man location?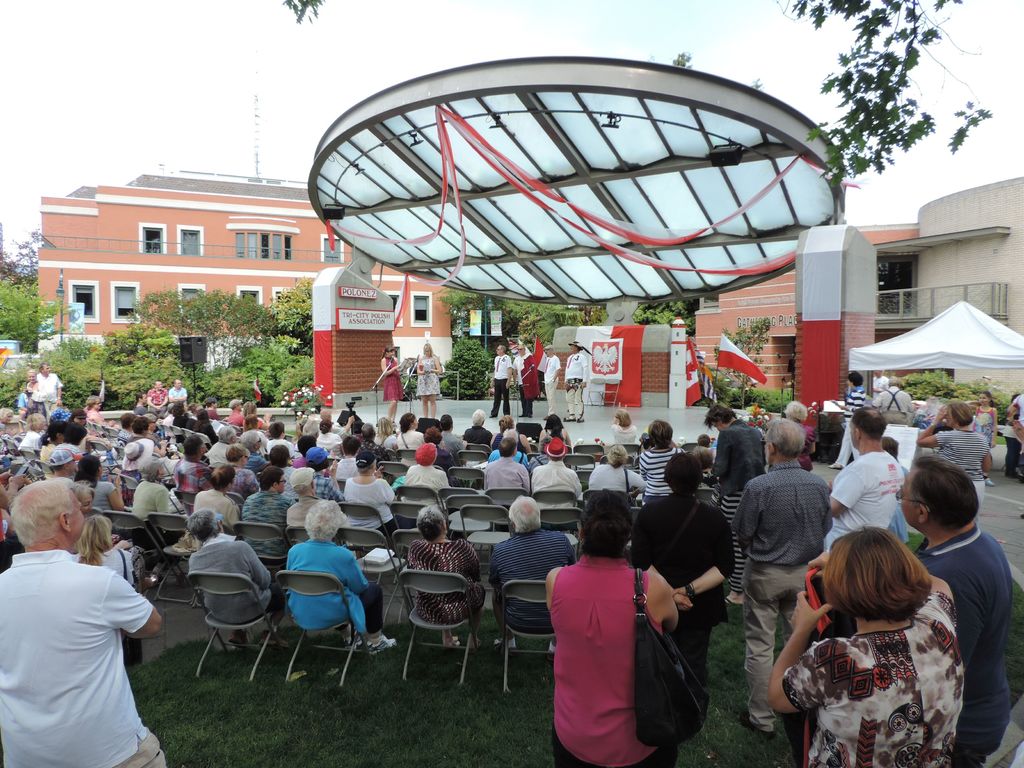
129,415,154,439
